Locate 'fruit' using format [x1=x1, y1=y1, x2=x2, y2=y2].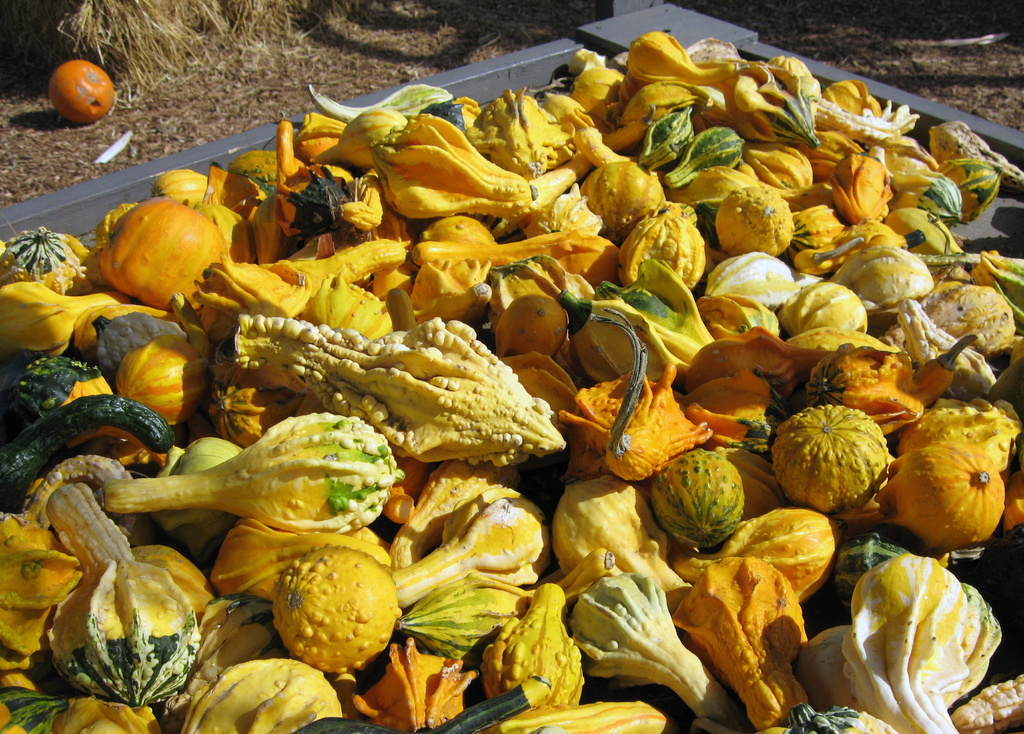
[x1=48, y1=60, x2=116, y2=124].
